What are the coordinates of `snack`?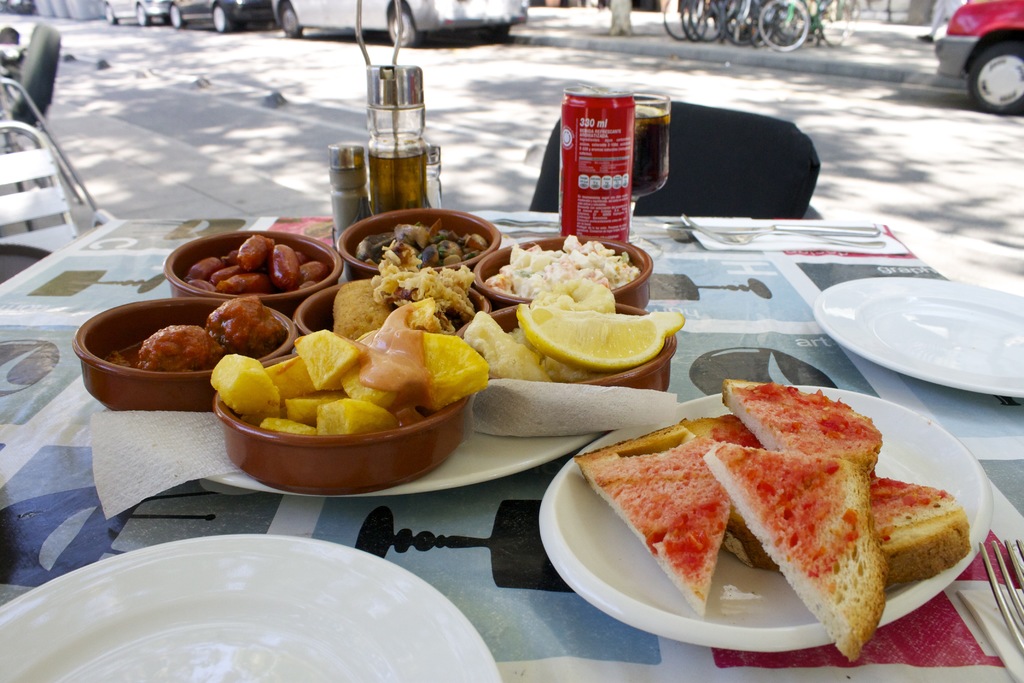
region(572, 375, 979, 652).
